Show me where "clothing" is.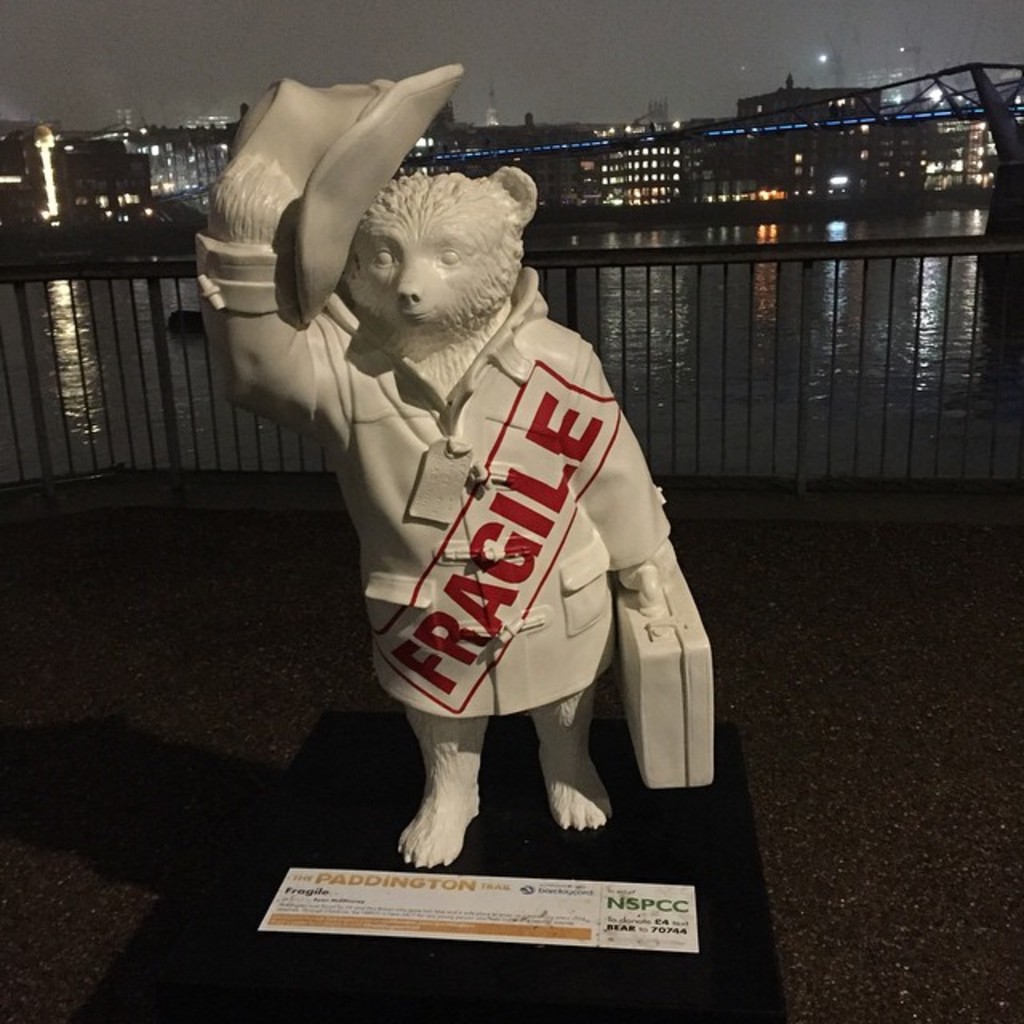
"clothing" is at 195/232/666/715.
